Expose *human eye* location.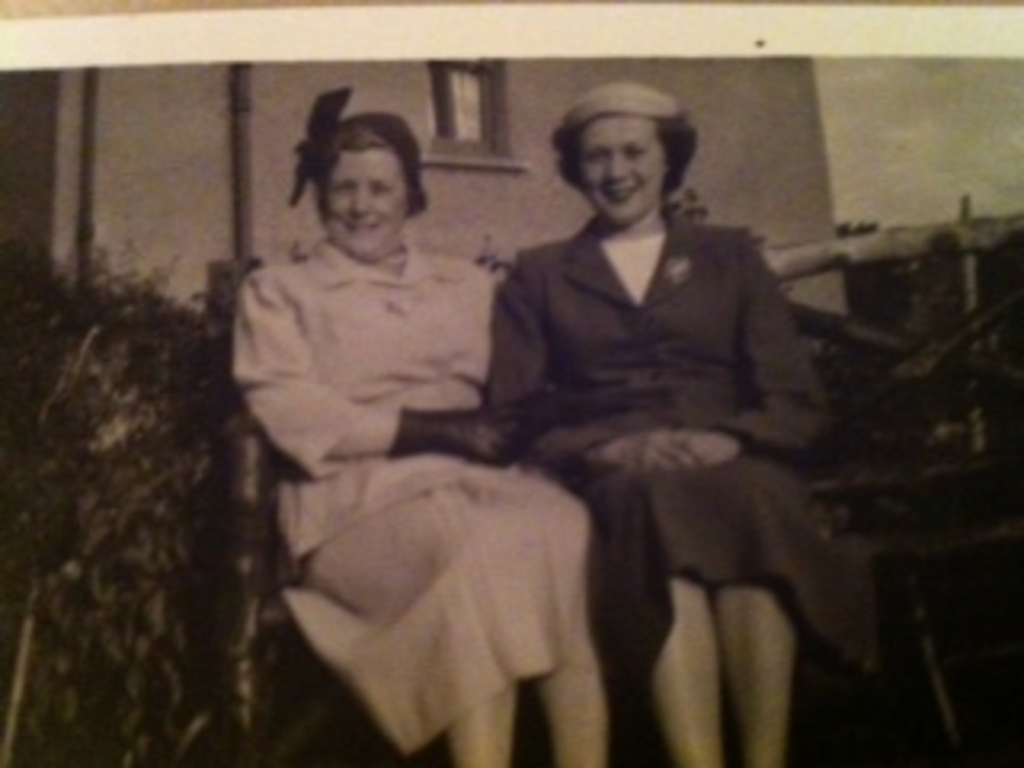
Exposed at (333, 182, 358, 198).
